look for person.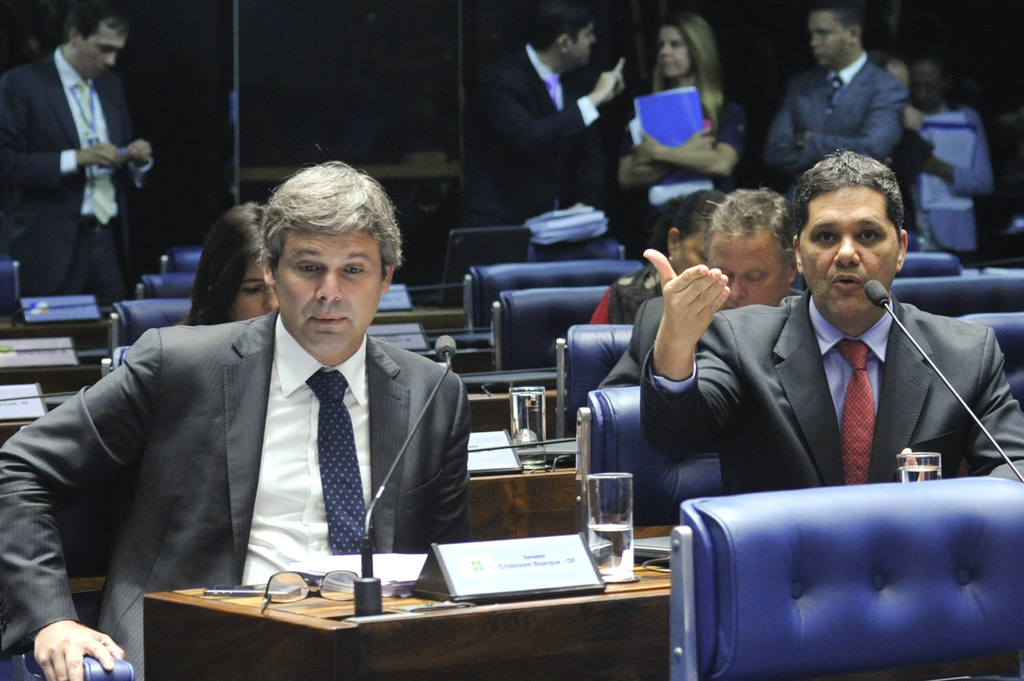
Found: <box>0,157,471,680</box>.
